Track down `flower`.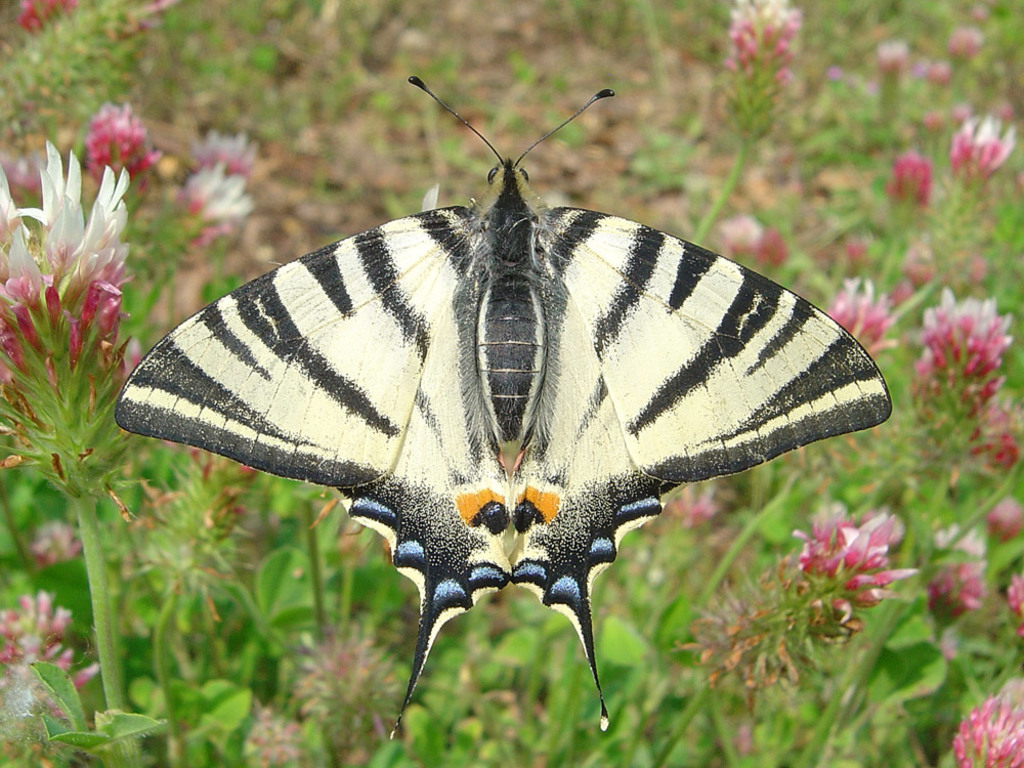
Tracked to <box>945,28,982,59</box>.
